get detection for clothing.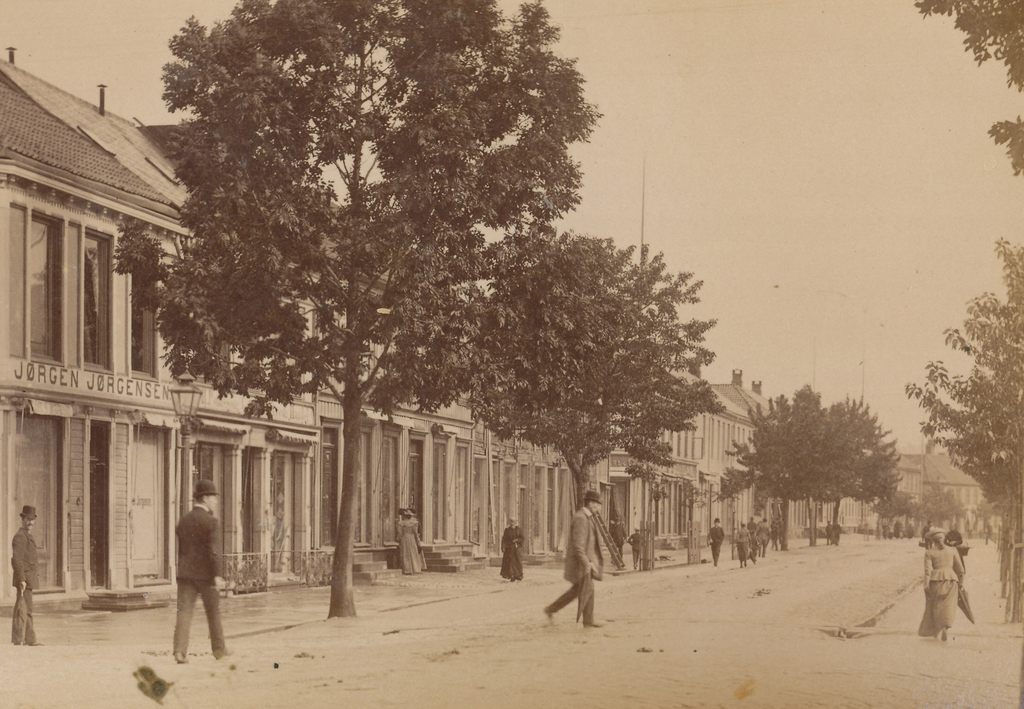
Detection: <region>922, 545, 958, 635</region>.
